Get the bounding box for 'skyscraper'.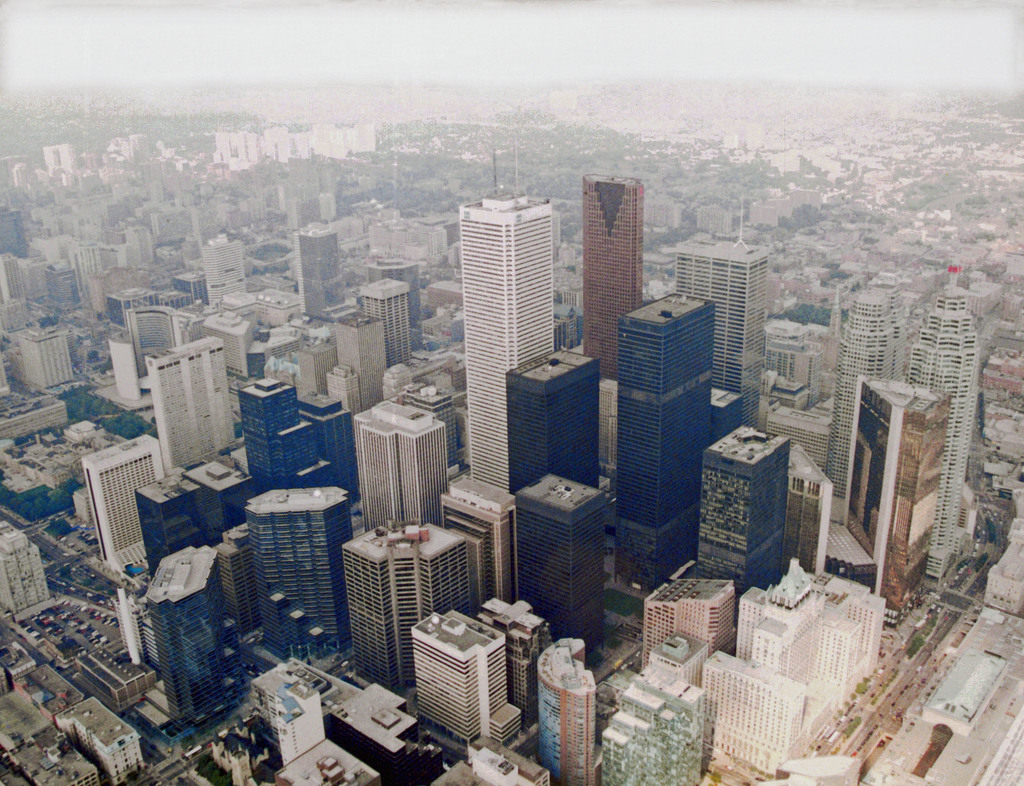
[132,376,364,501].
